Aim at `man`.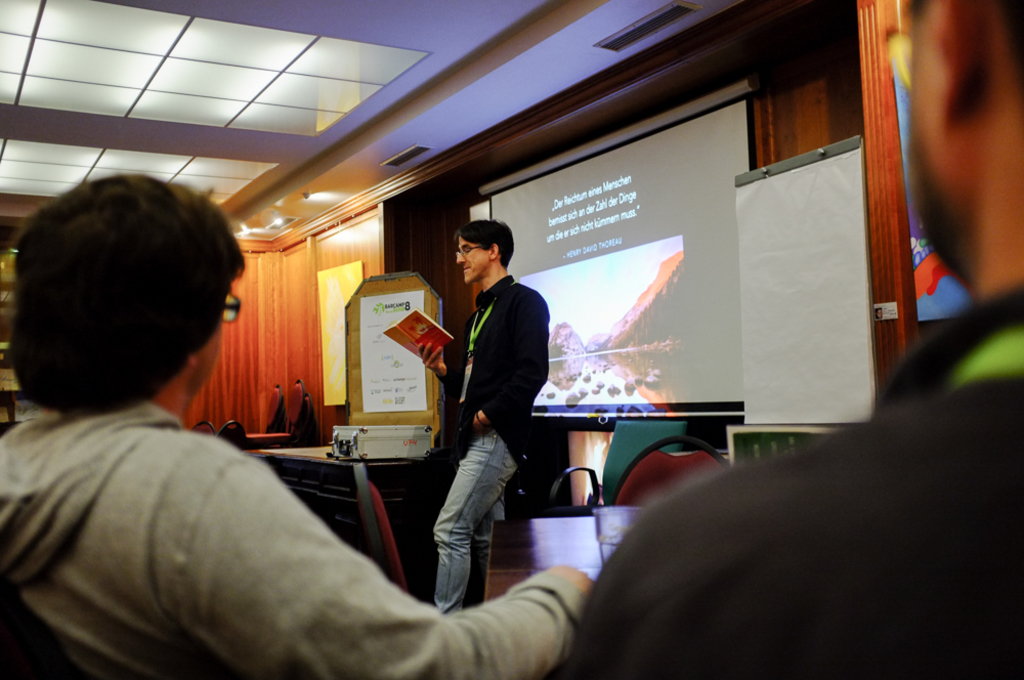
Aimed at bbox=(0, 165, 595, 679).
